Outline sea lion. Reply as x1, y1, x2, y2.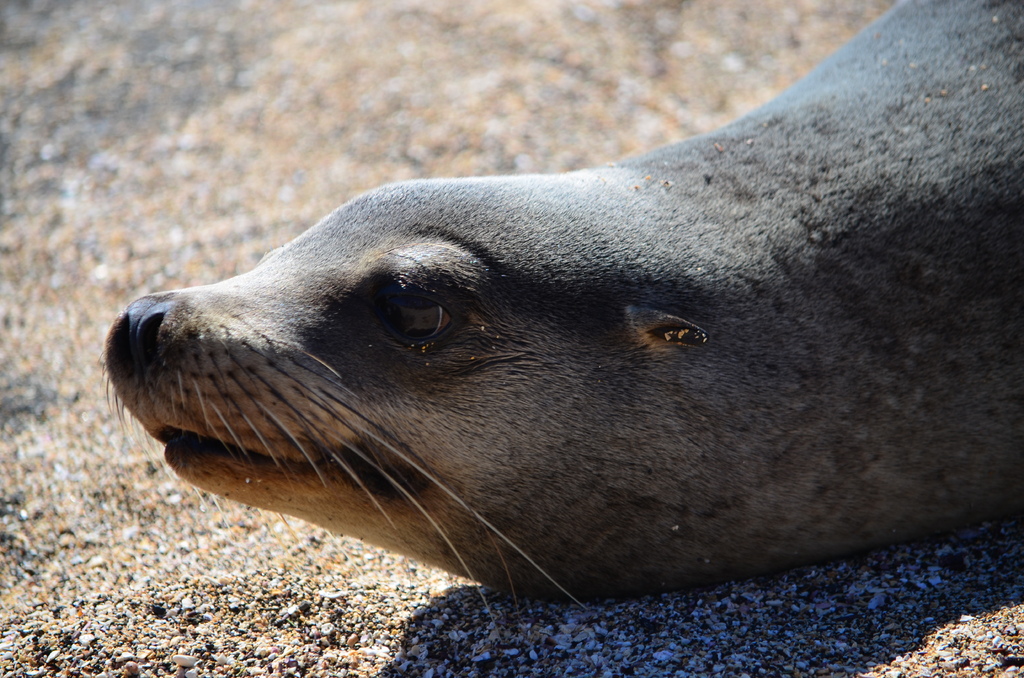
108, 0, 1023, 625.
